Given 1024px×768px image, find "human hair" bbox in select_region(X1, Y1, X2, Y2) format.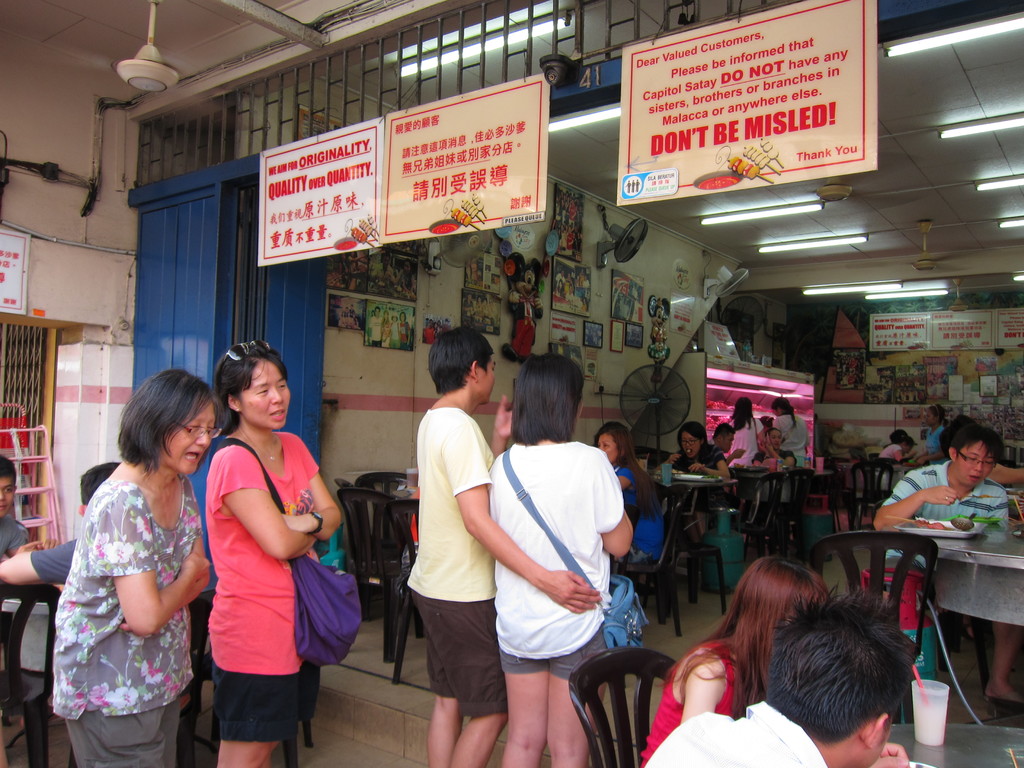
select_region(0, 452, 12, 483).
